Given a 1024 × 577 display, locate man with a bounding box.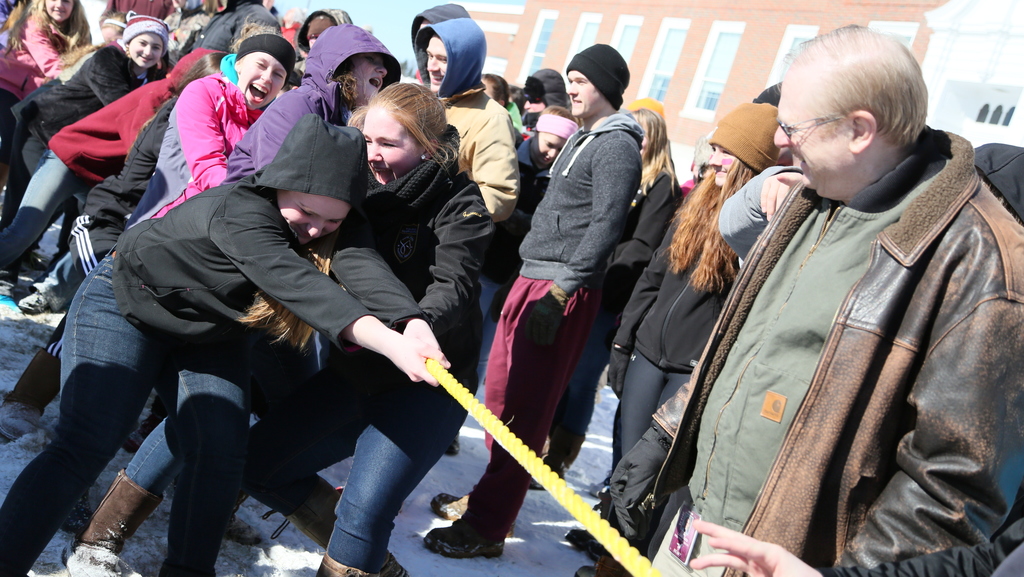
Located: (left=605, top=36, right=1008, bottom=567).
